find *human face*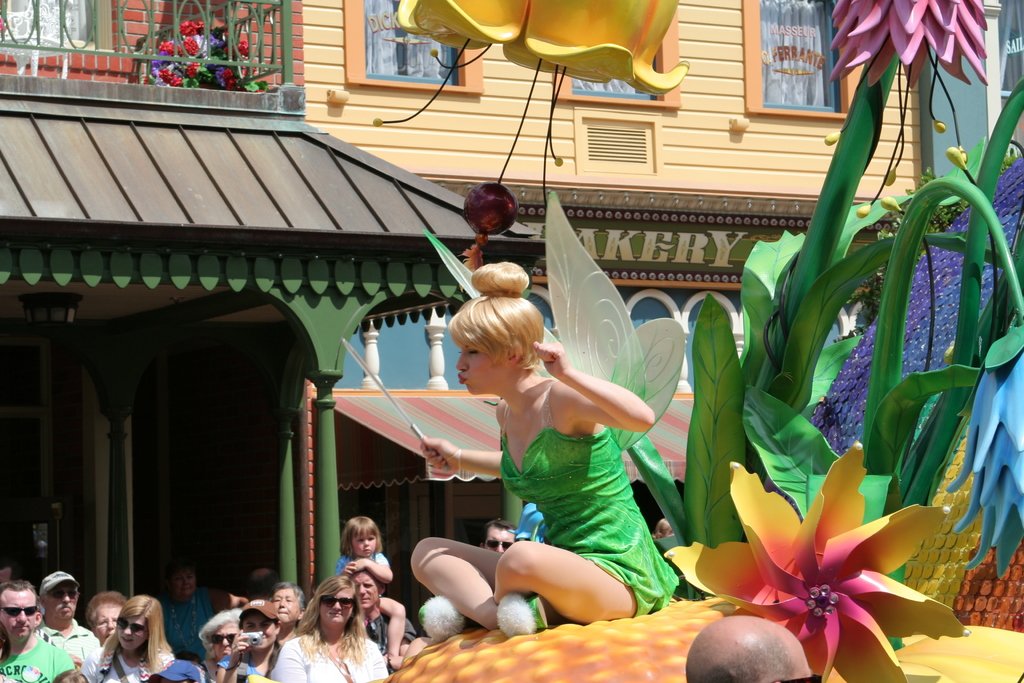
484/523/513/547
